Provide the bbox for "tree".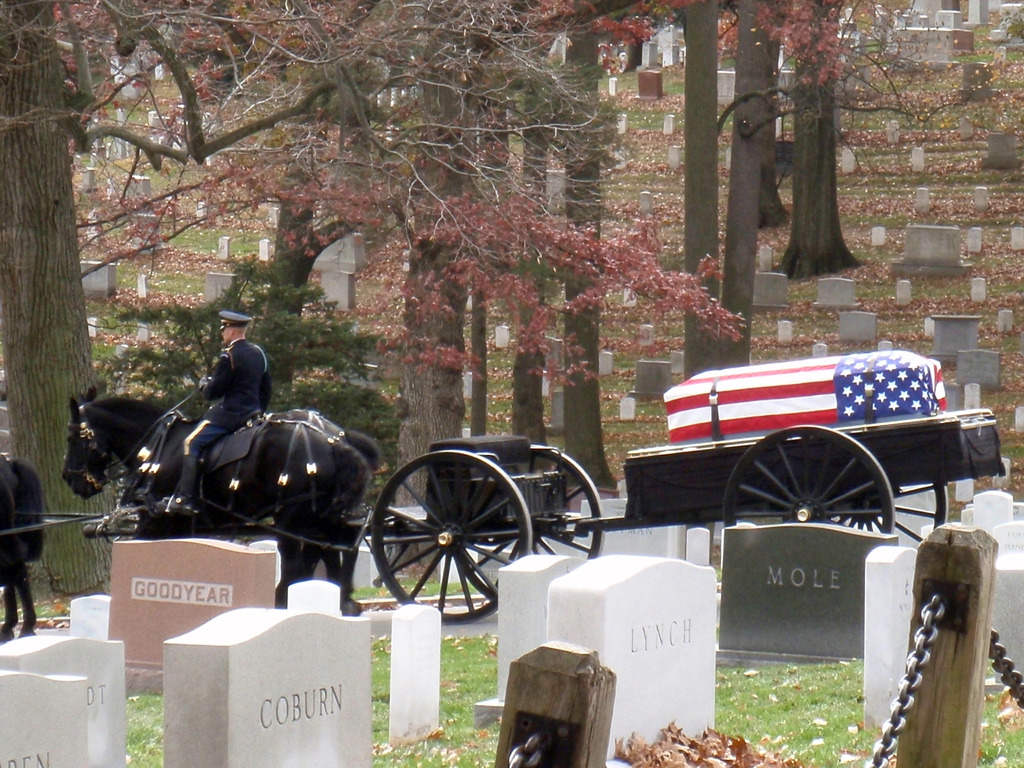
(left=0, top=0, right=1023, bottom=587).
